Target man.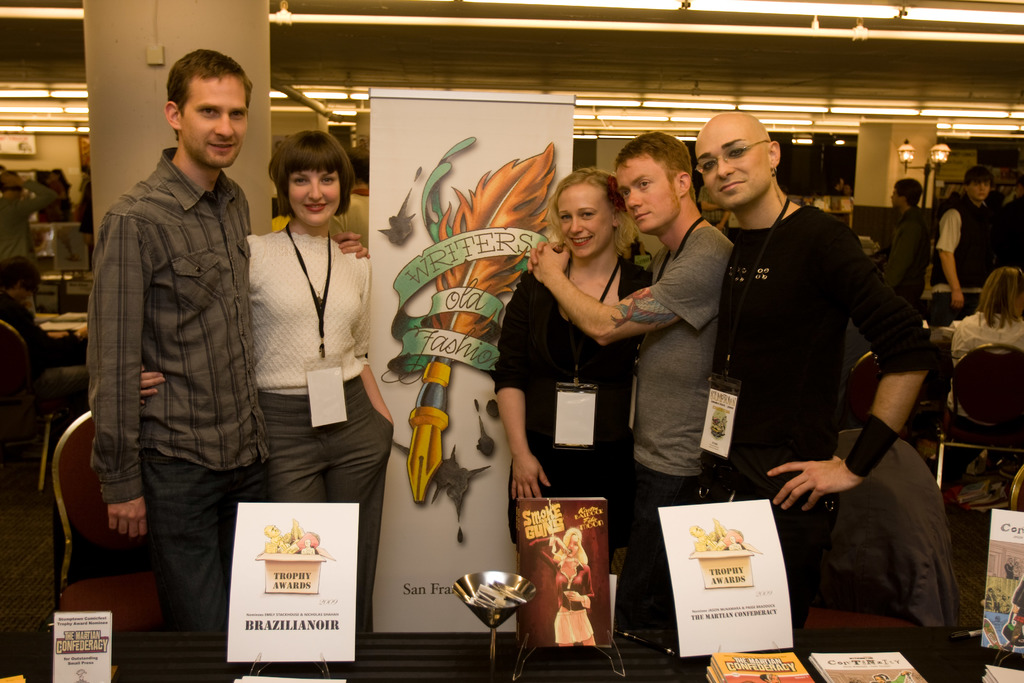
Target region: Rect(863, 173, 938, 308).
